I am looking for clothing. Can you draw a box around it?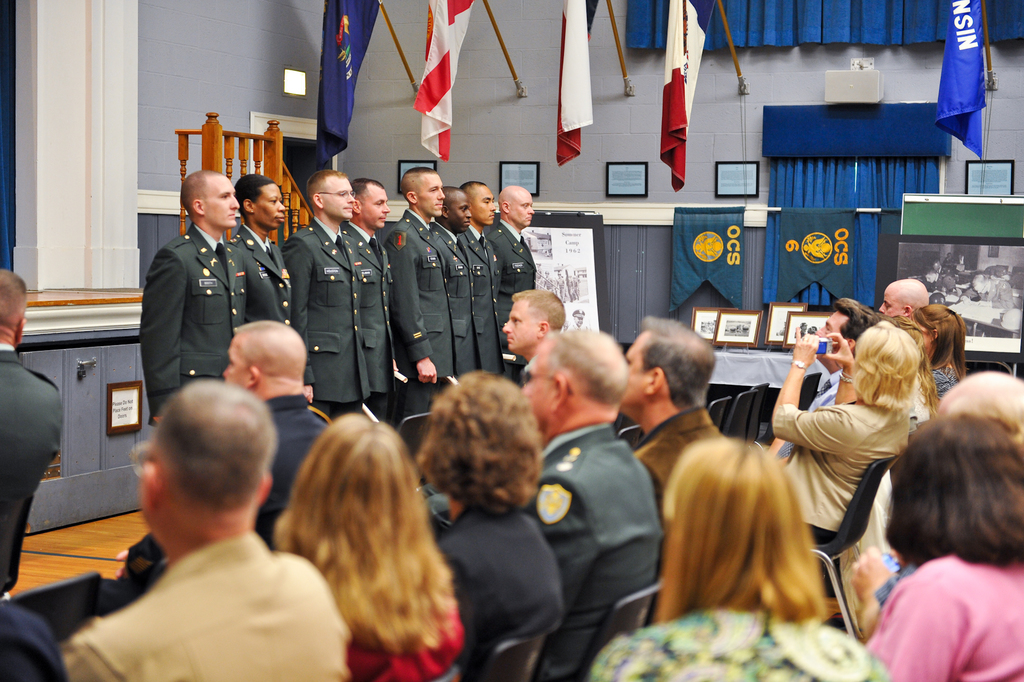
Sure, the bounding box is select_region(630, 407, 723, 515).
